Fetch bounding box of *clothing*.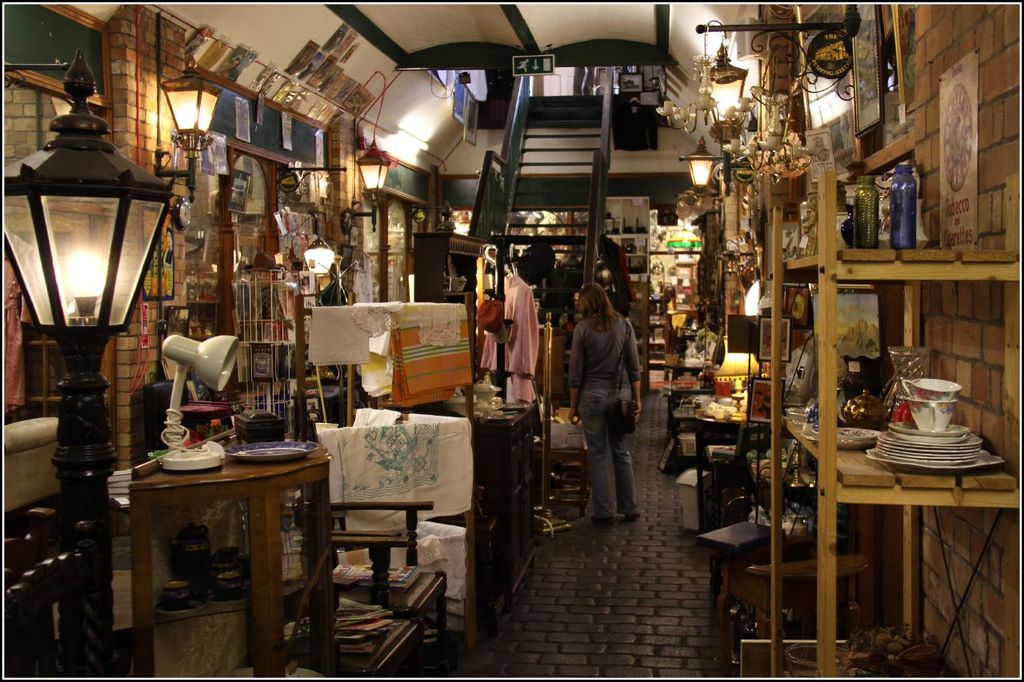
Bbox: left=570, top=313, right=642, bottom=519.
